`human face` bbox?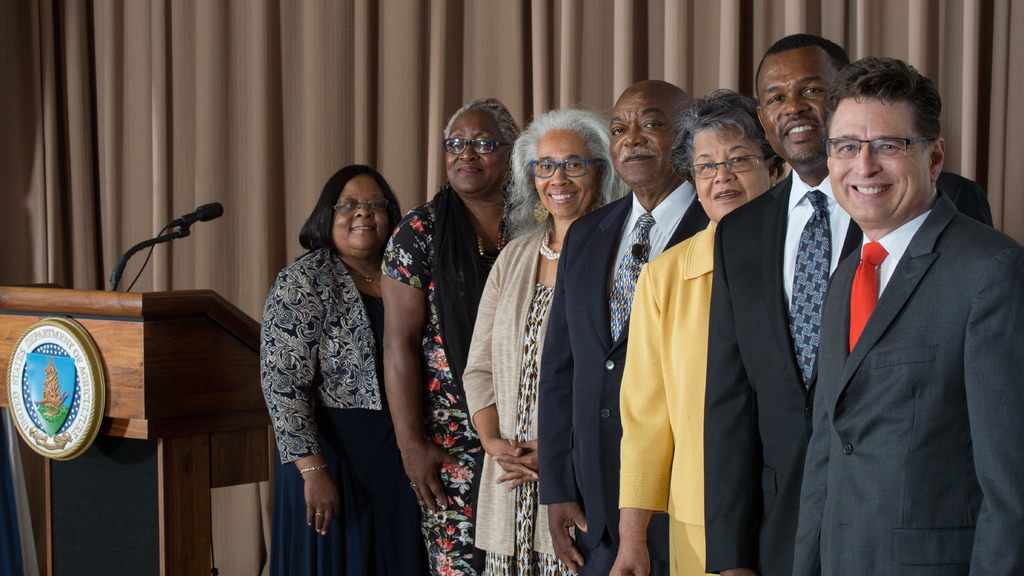
(x1=335, y1=174, x2=391, y2=257)
